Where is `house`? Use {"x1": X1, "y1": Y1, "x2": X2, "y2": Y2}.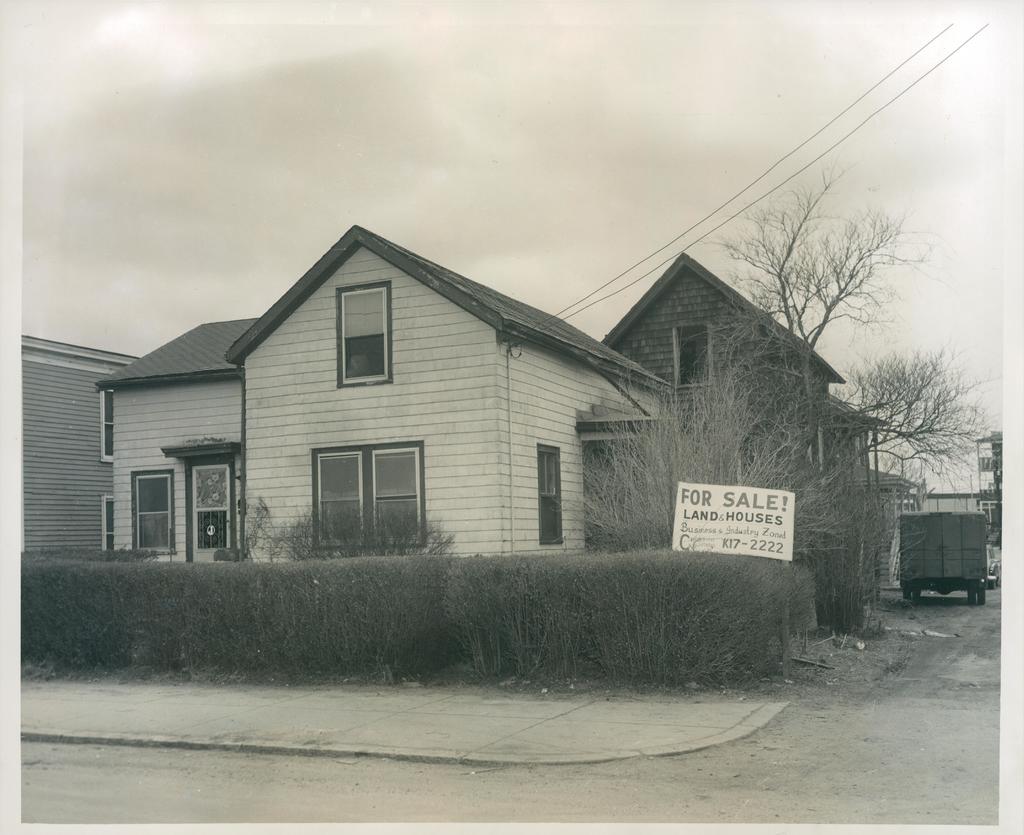
{"x1": 601, "y1": 243, "x2": 895, "y2": 619}.
